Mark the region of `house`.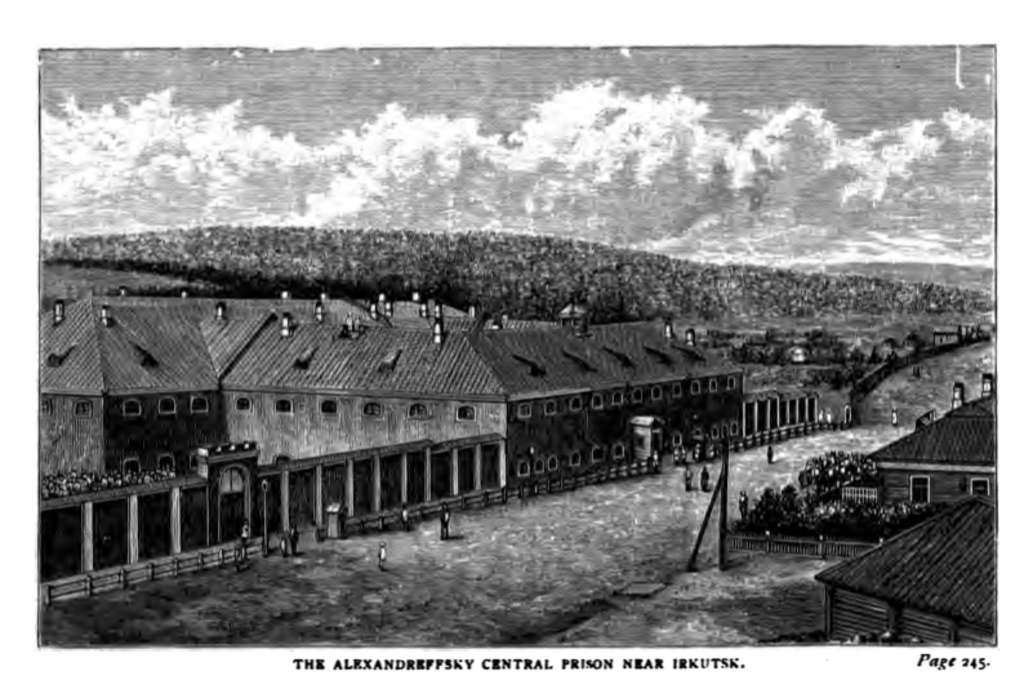
Region: bbox=(55, 270, 720, 566).
